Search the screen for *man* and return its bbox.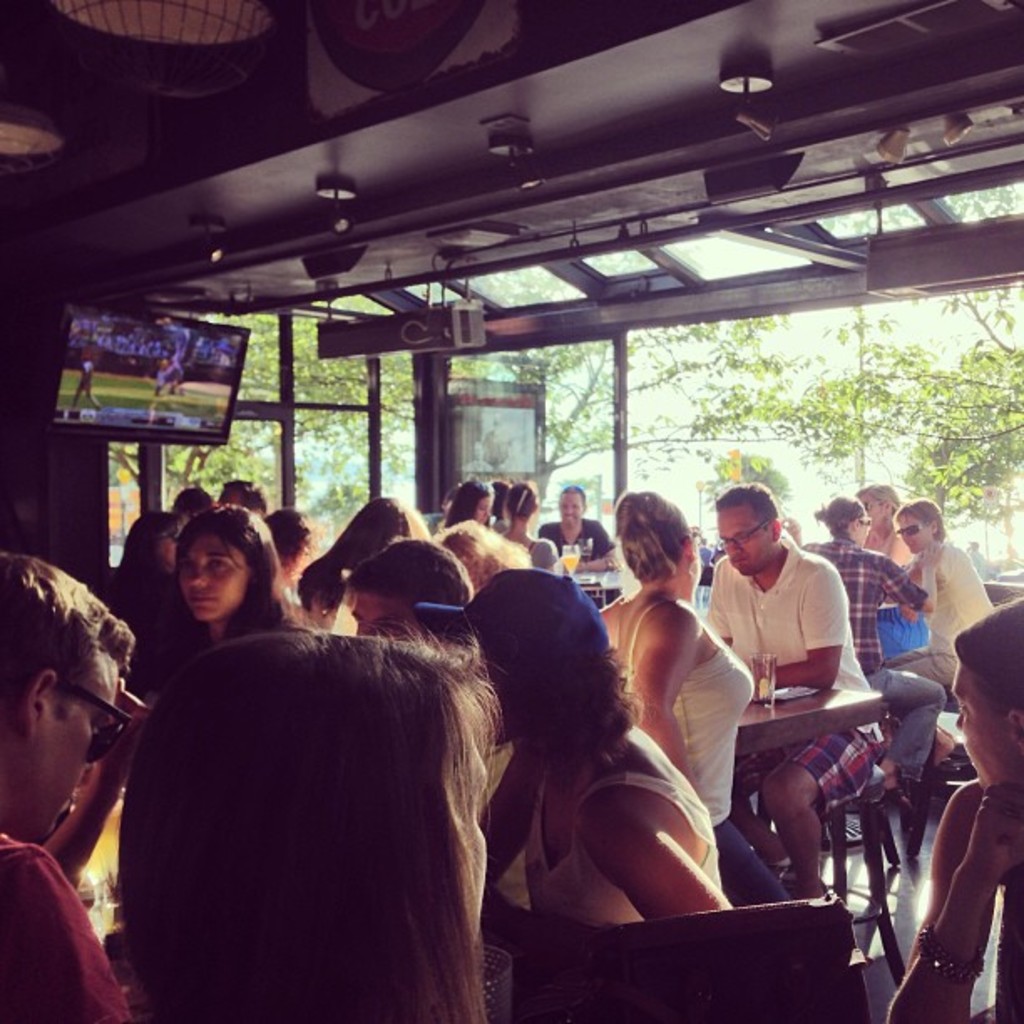
Found: 895 497 996 763.
